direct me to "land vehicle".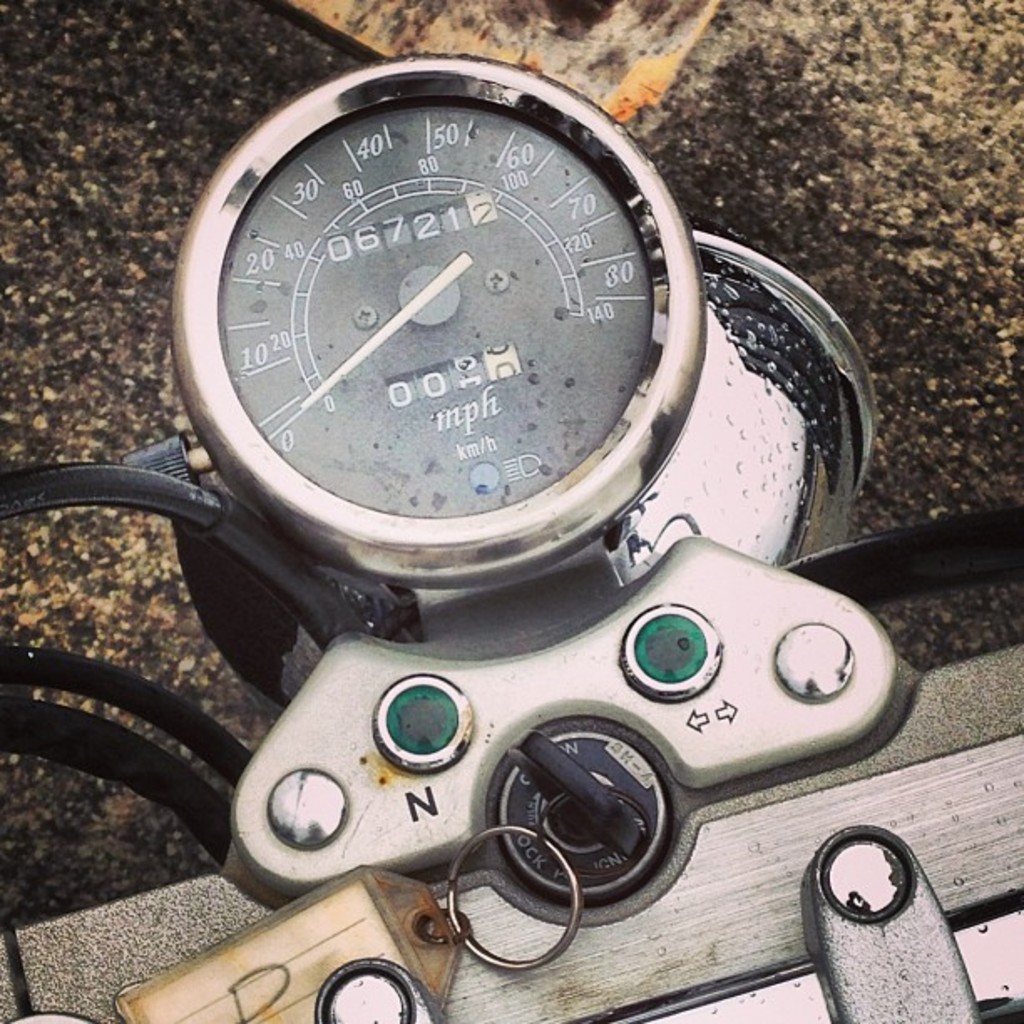
Direction: <box>0,55,1022,1022</box>.
